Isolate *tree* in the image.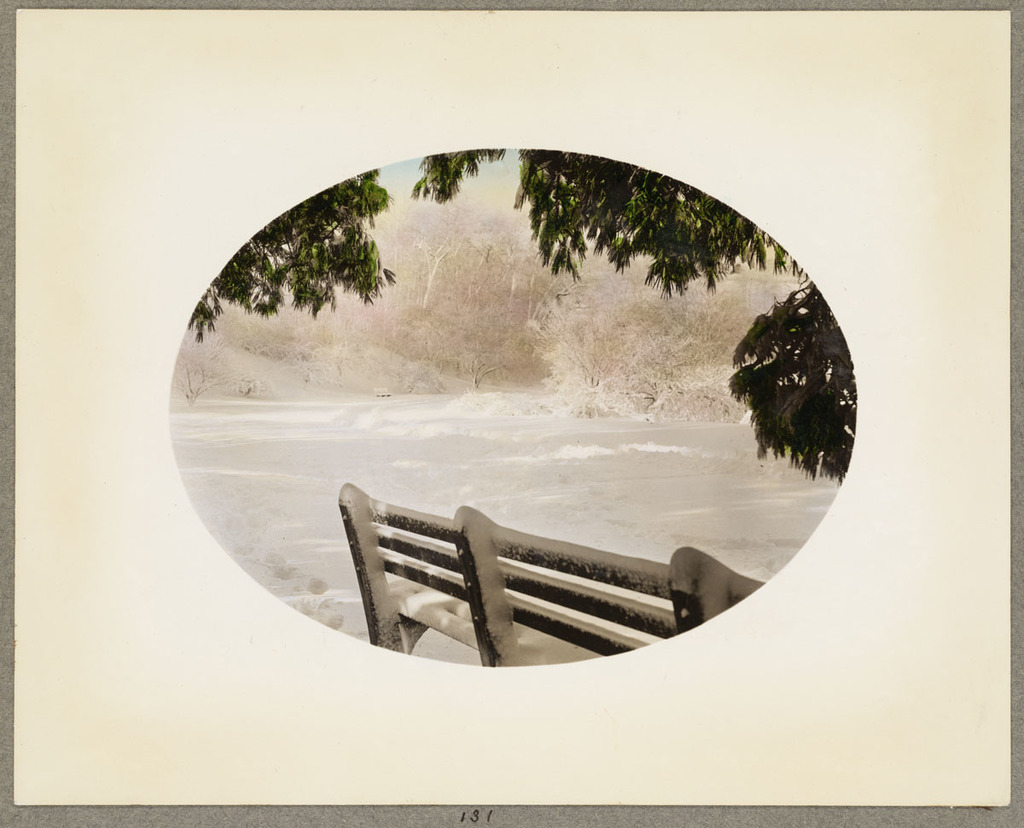
Isolated region: 178 168 397 344.
